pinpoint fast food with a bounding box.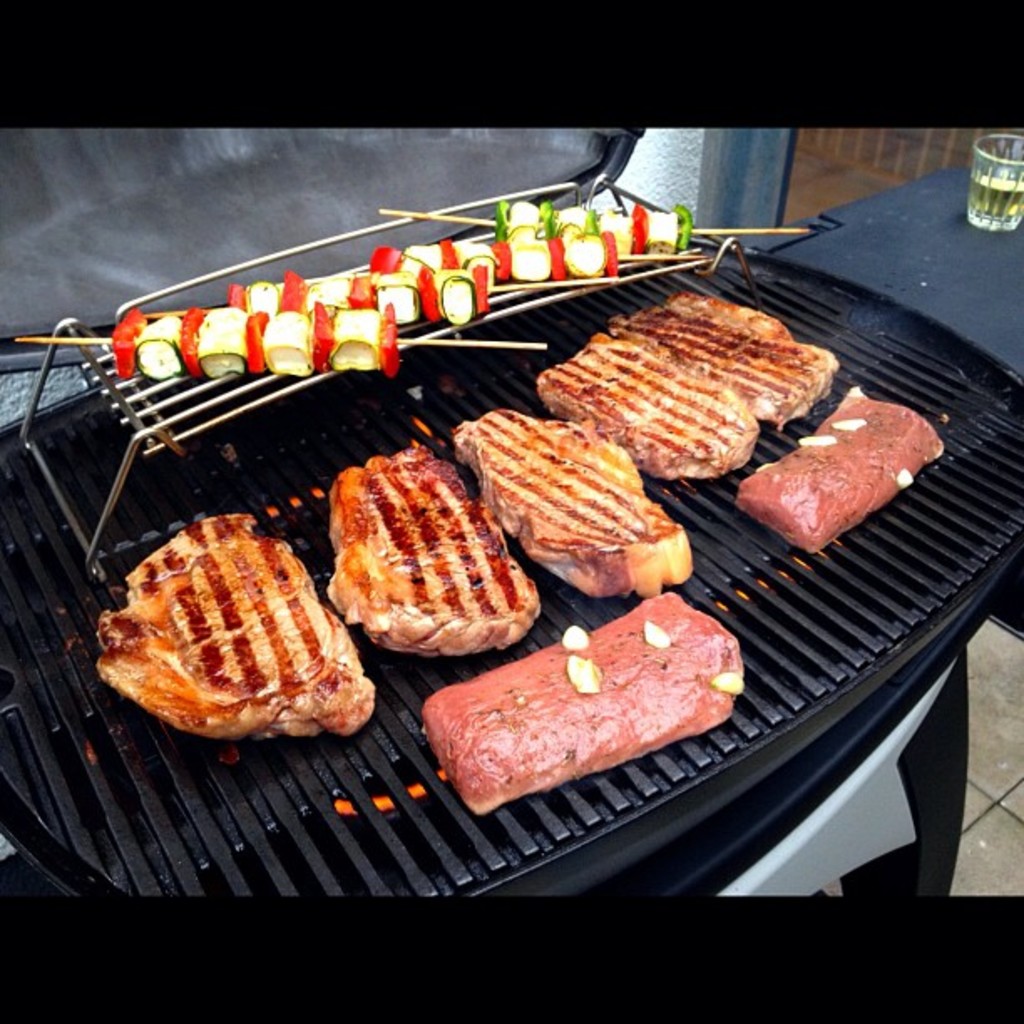
bbox=[597, 209, 632, 254].
